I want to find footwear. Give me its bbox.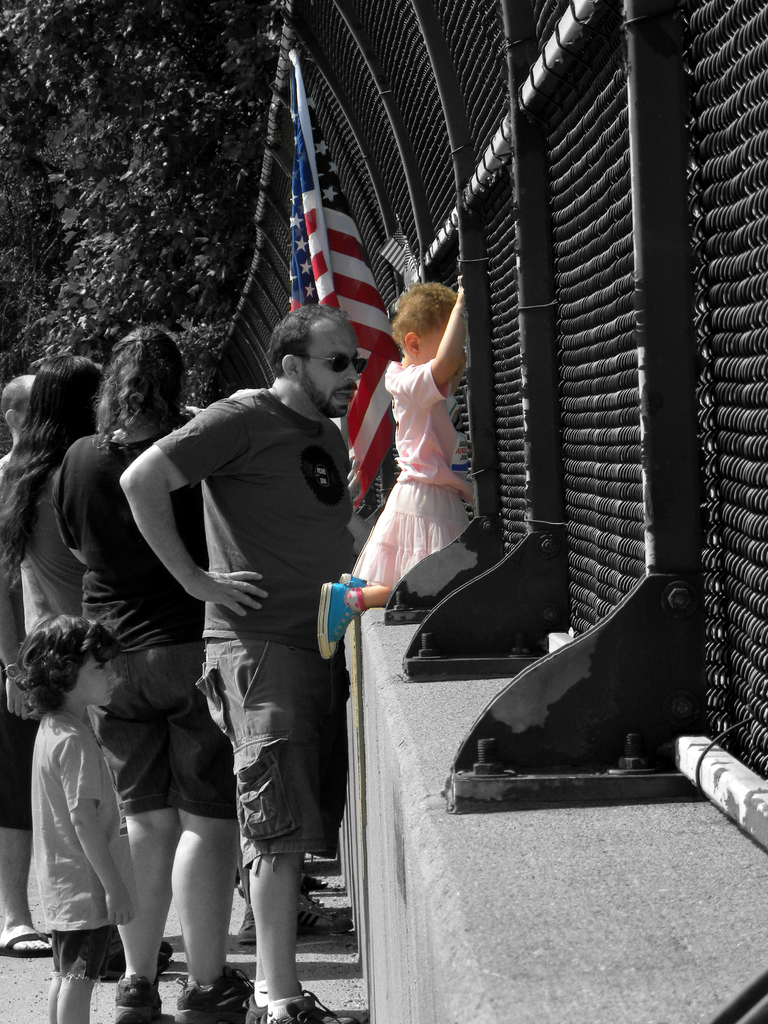
244:990:360:1023.
